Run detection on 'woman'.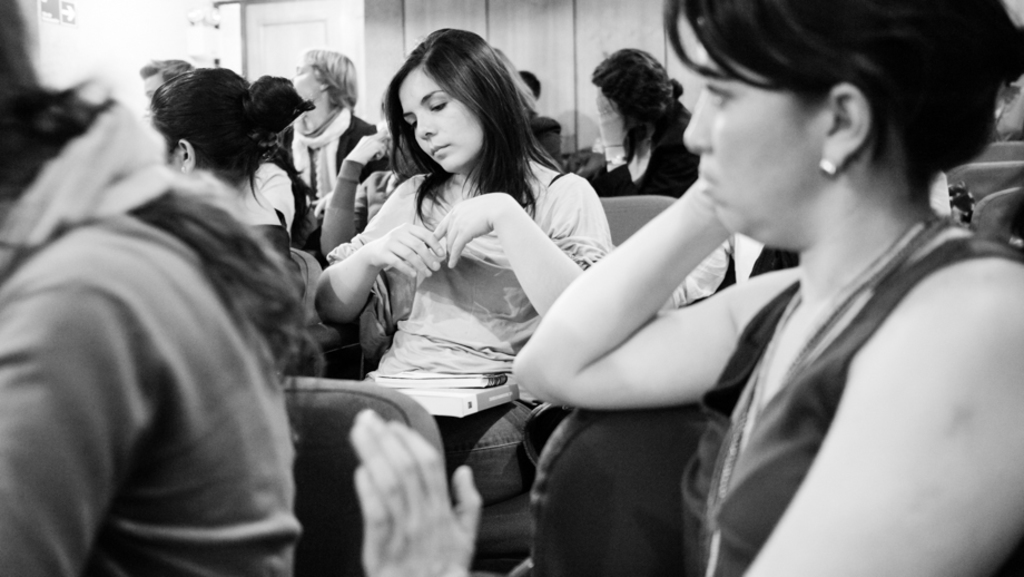
Result: [left=276, top=45, right=391, bottom=254].
